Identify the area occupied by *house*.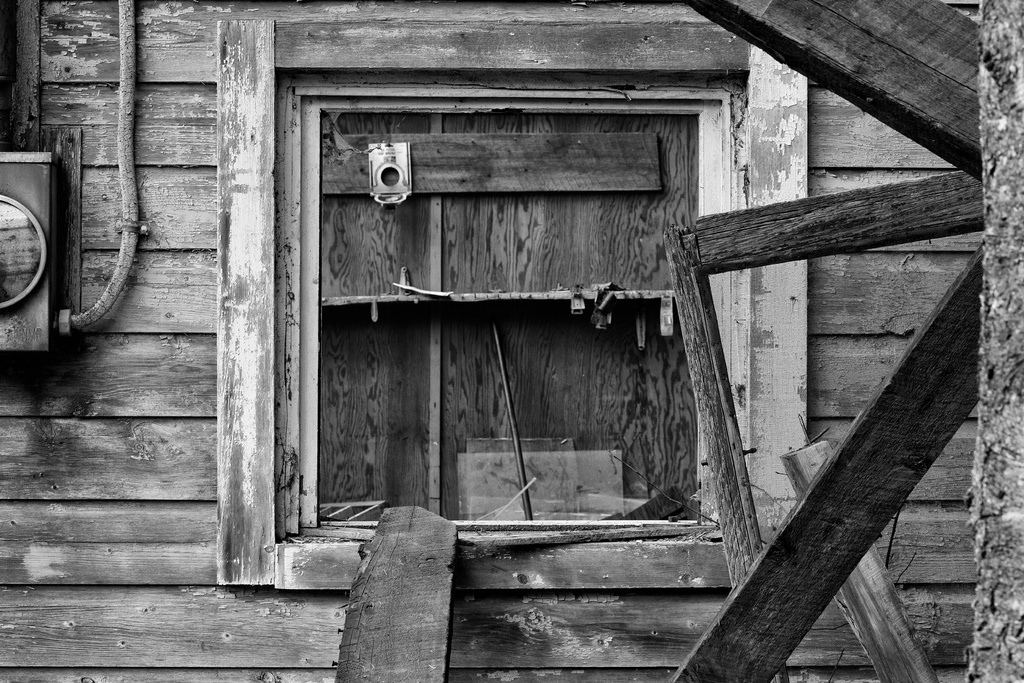
Area: region(0, 0, 1023, 682).
